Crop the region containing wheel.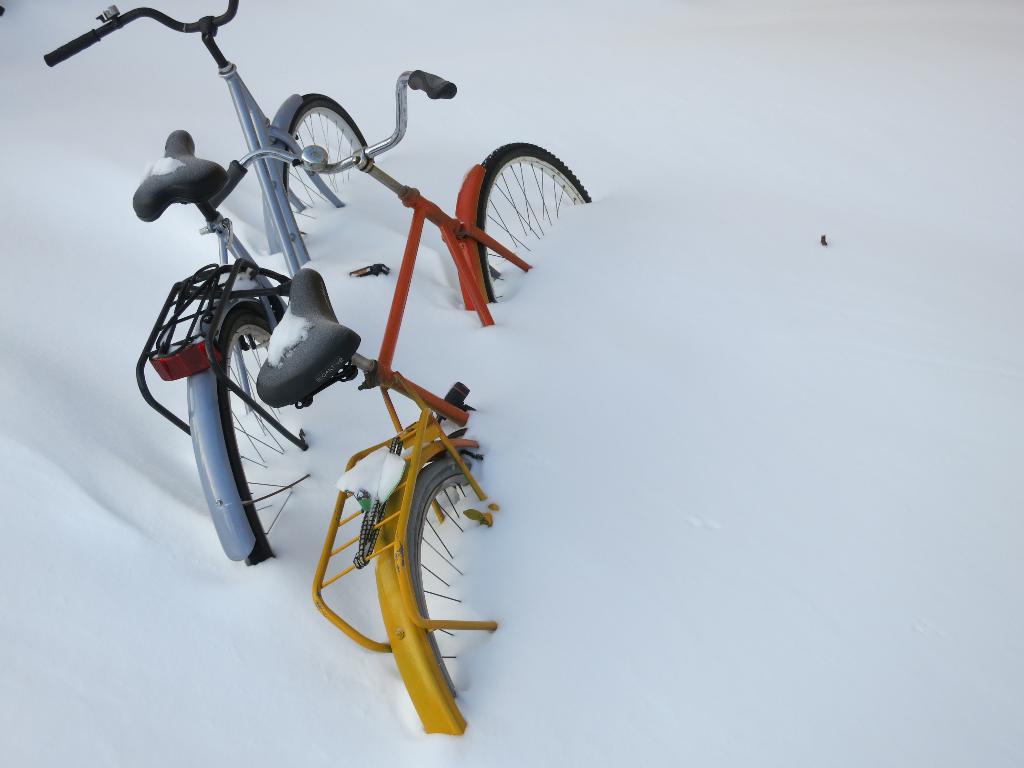
Crop region: x1=281, y1=94, x2=372, y2=237.
